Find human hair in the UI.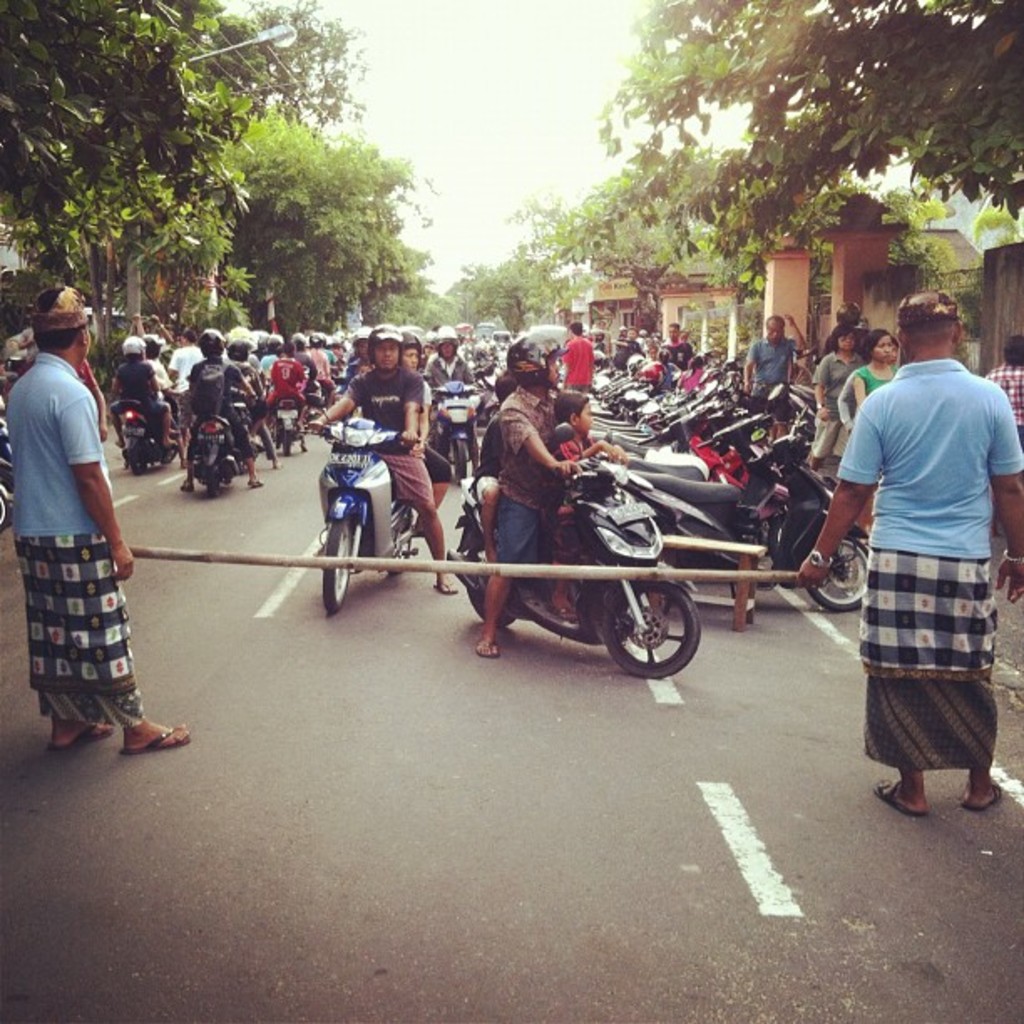
UI element at 858,328,893,358.
